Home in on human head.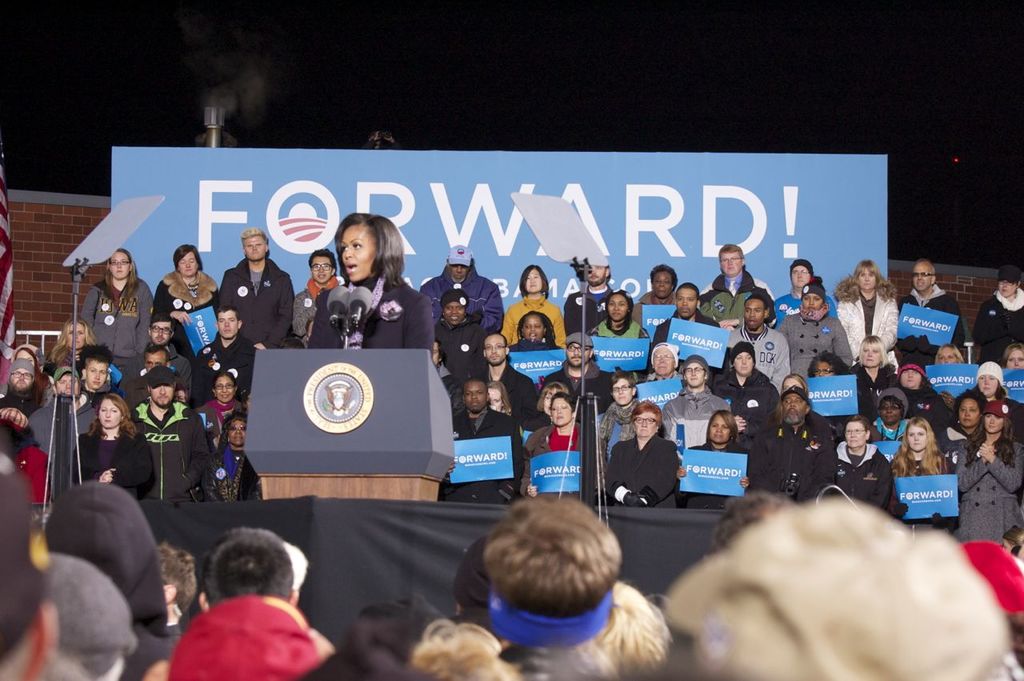
Homed in at [x1=482, y1=334, x2=510, y2=365].
